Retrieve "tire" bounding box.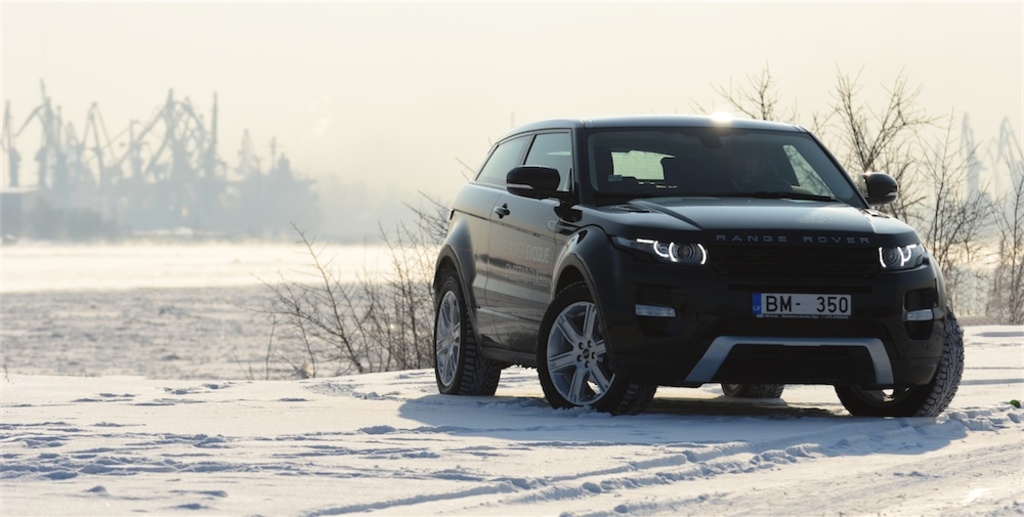
Bounding box: (435,270,500,395).
